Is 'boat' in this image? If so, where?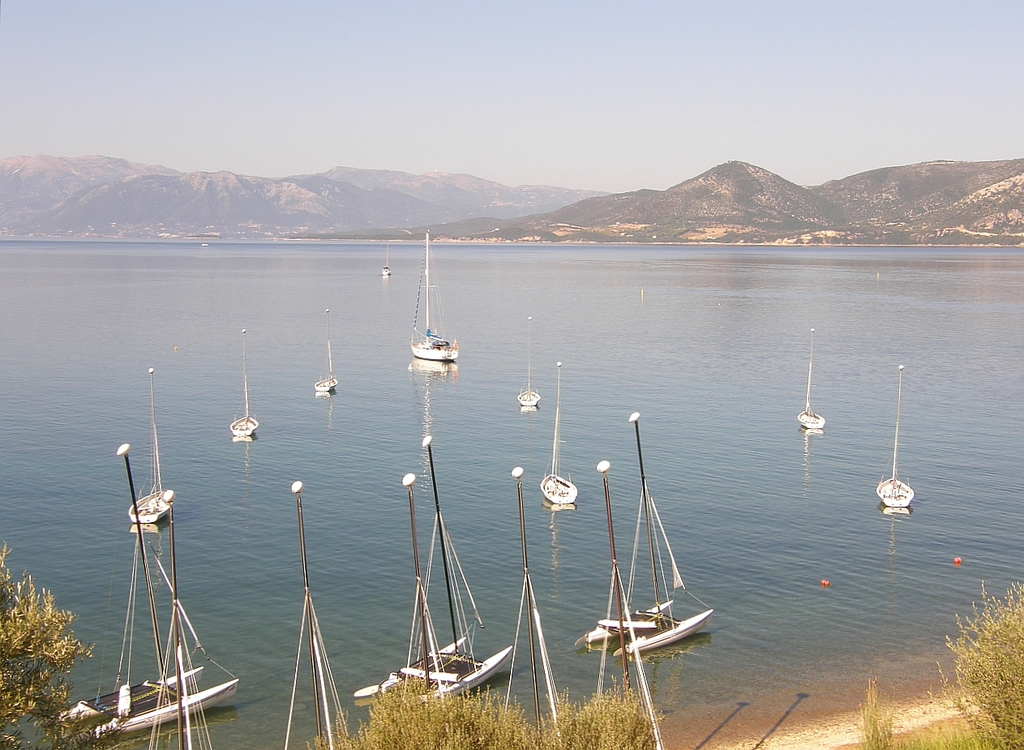
Yes, at (left=407, top=228, right=458, bottom=366).
